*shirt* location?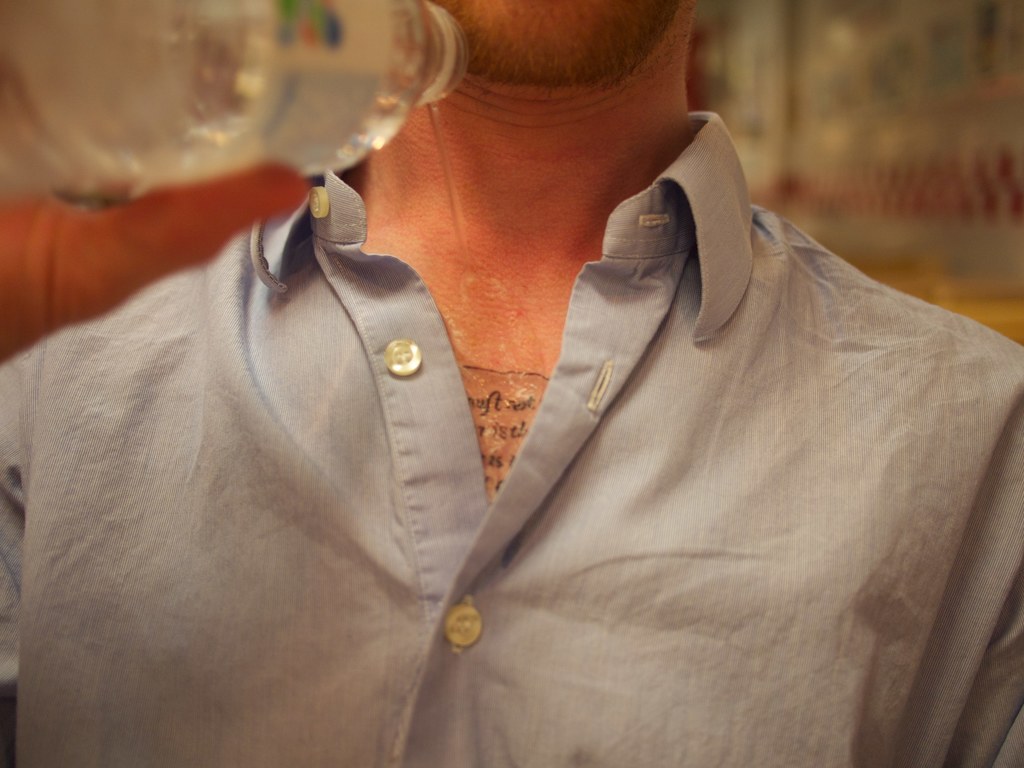
(0, 101, 1023, 767)
